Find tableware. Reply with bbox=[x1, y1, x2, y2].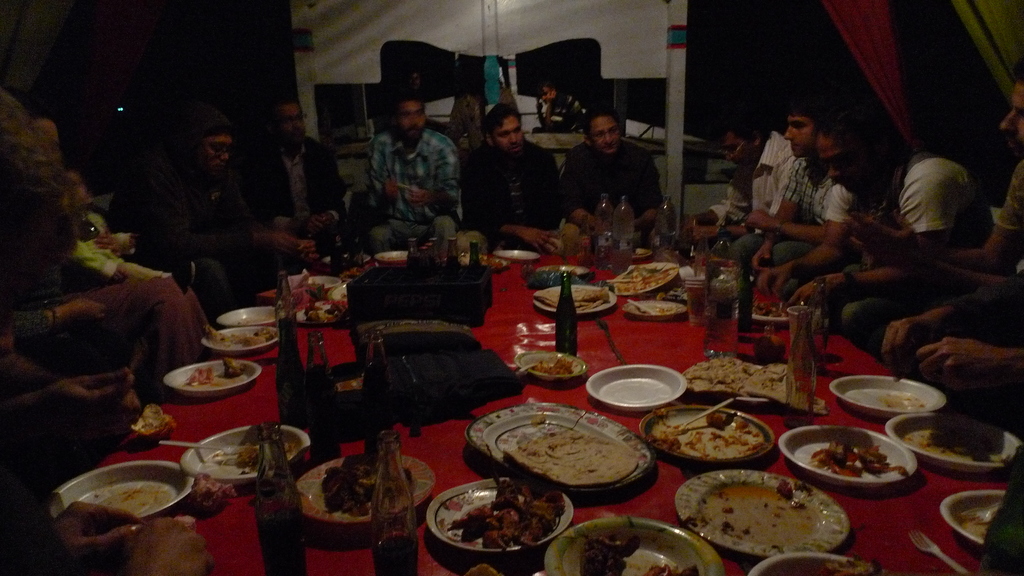
bbox=[598, 370, 698, 419].
